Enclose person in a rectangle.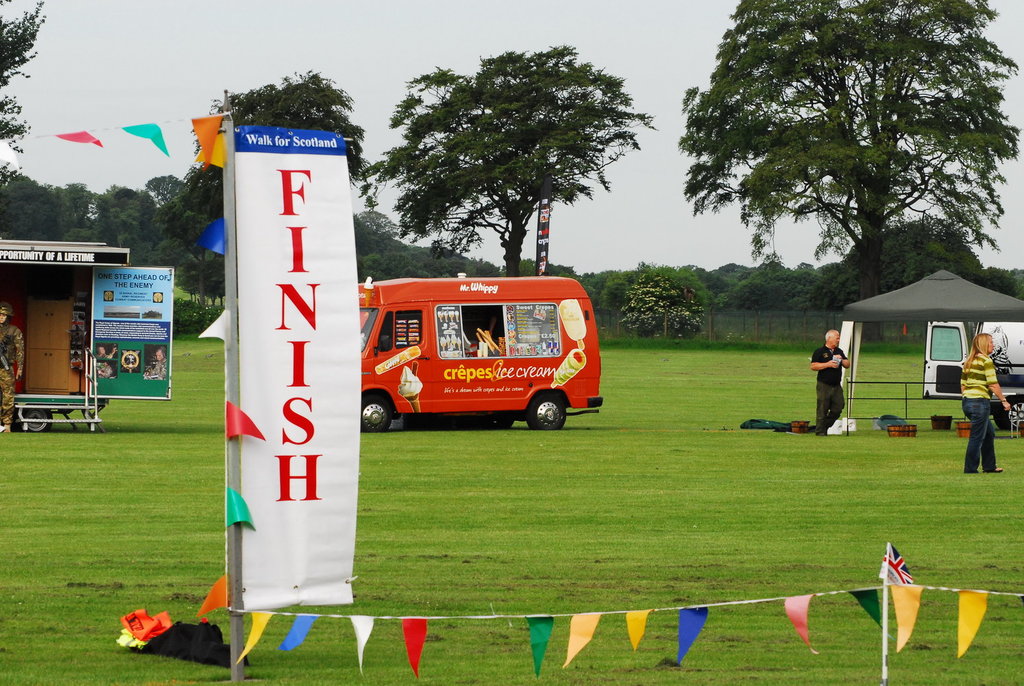
box(96, 344, 117, 377).
